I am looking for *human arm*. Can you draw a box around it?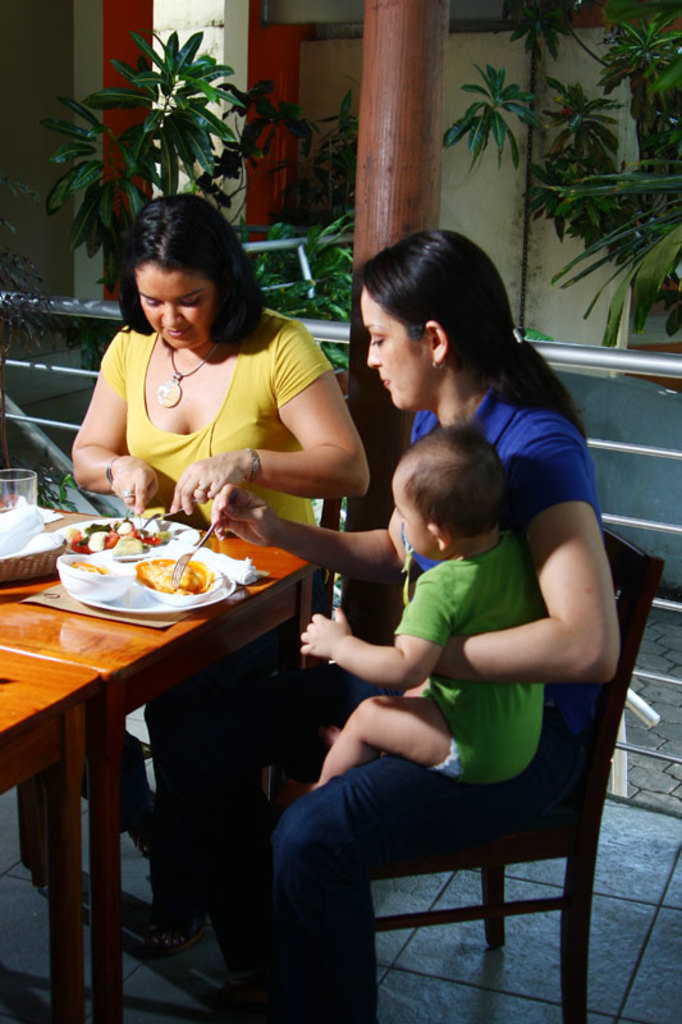
Sure, the bounding box is l=75, t=333, r=160, b=522.
